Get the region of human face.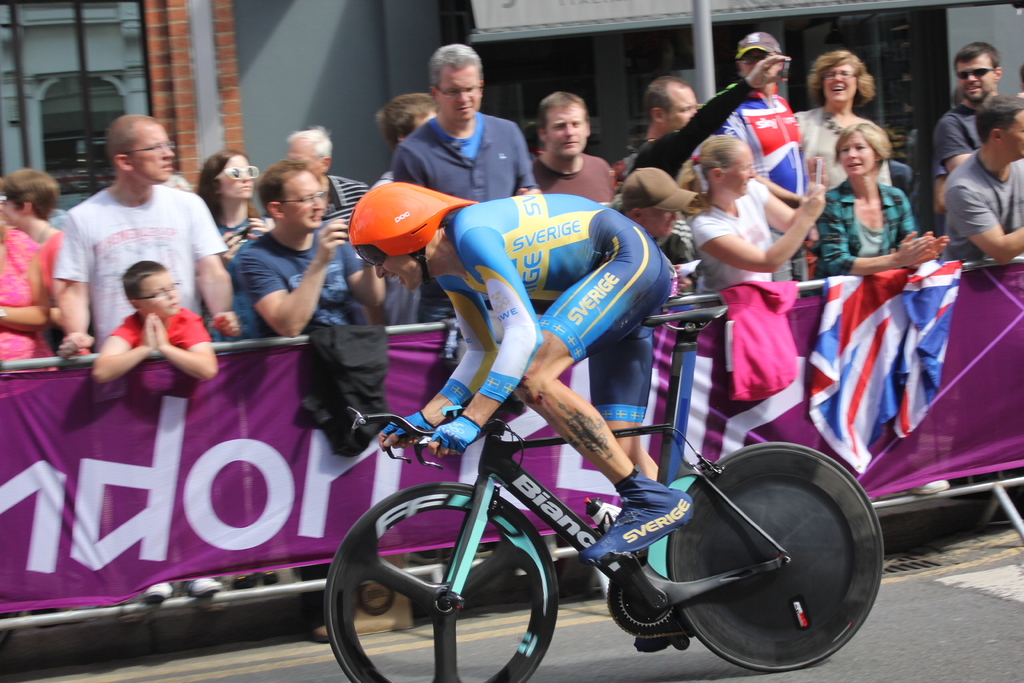
[1005, 114, 1023, 159].
